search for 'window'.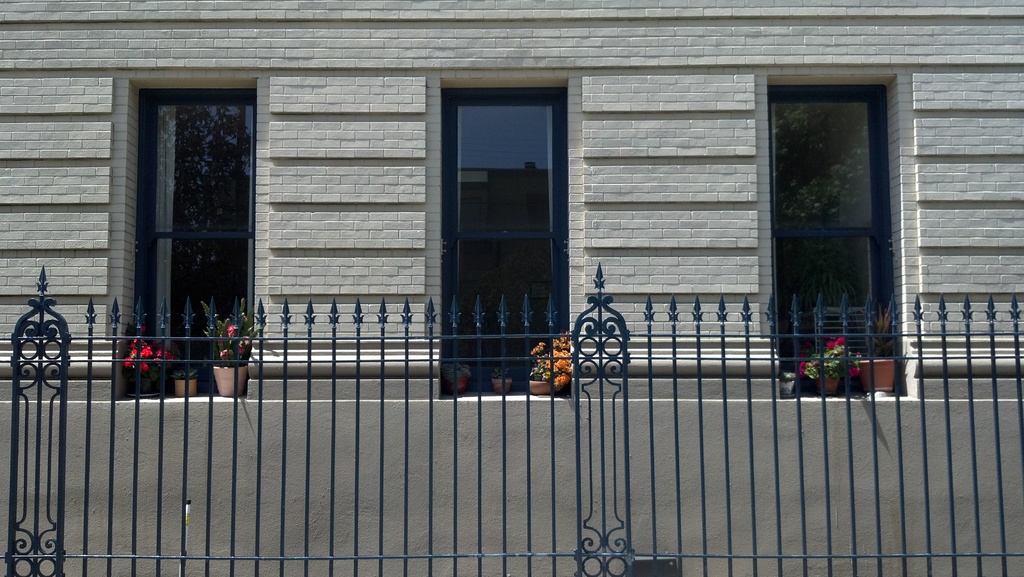
Found at 125 82 246 398.
